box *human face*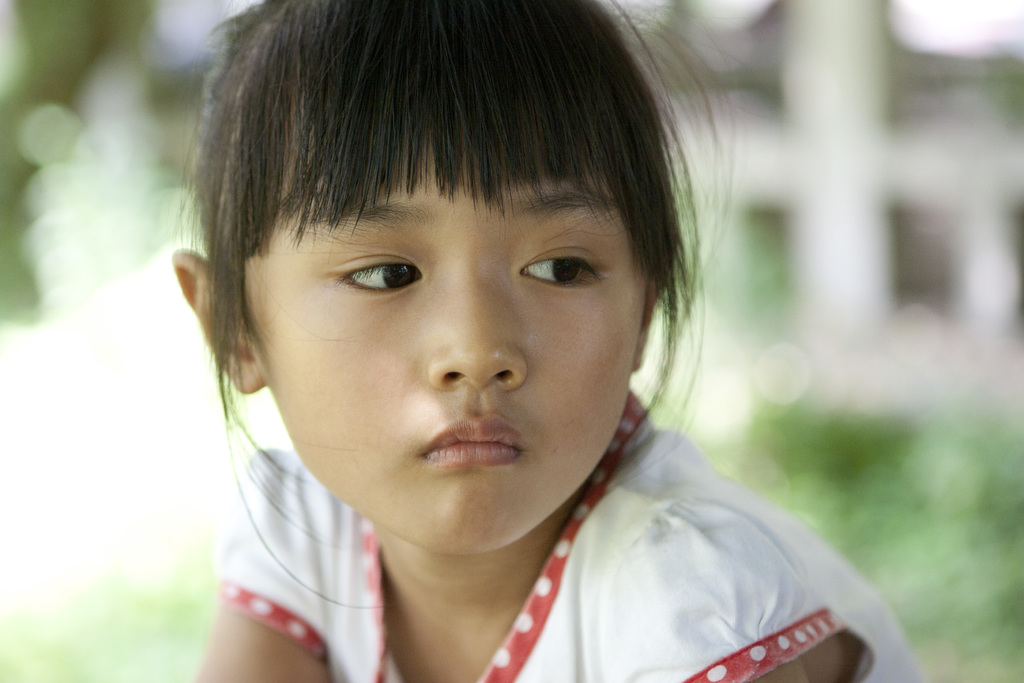
234:47:648:555
